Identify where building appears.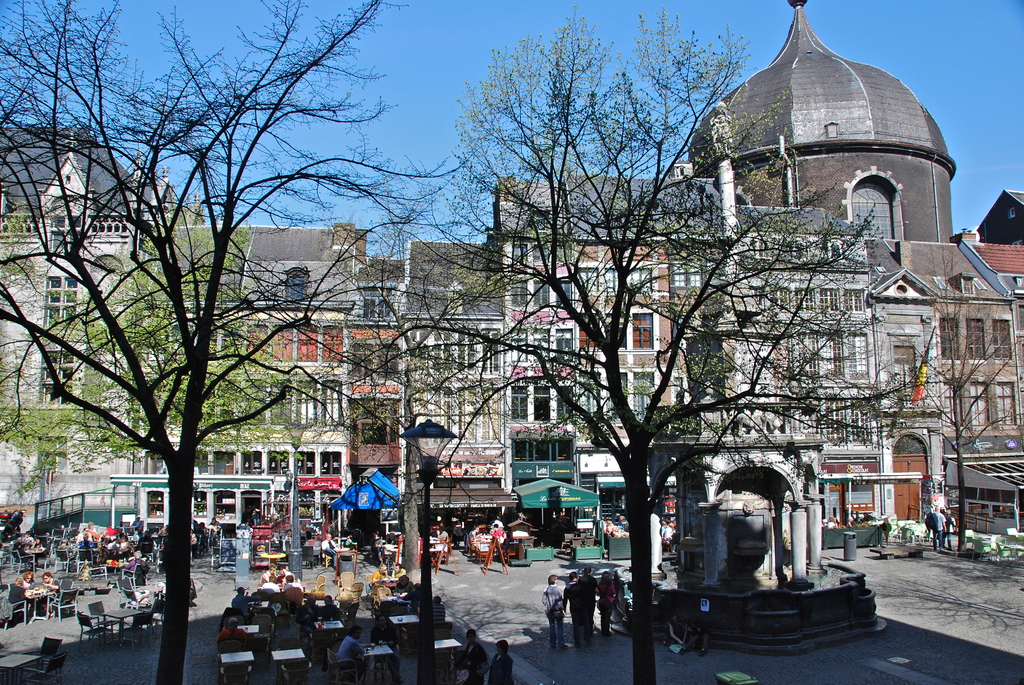
Appears at (left=0, top=0, right=1023, bottom=555).
